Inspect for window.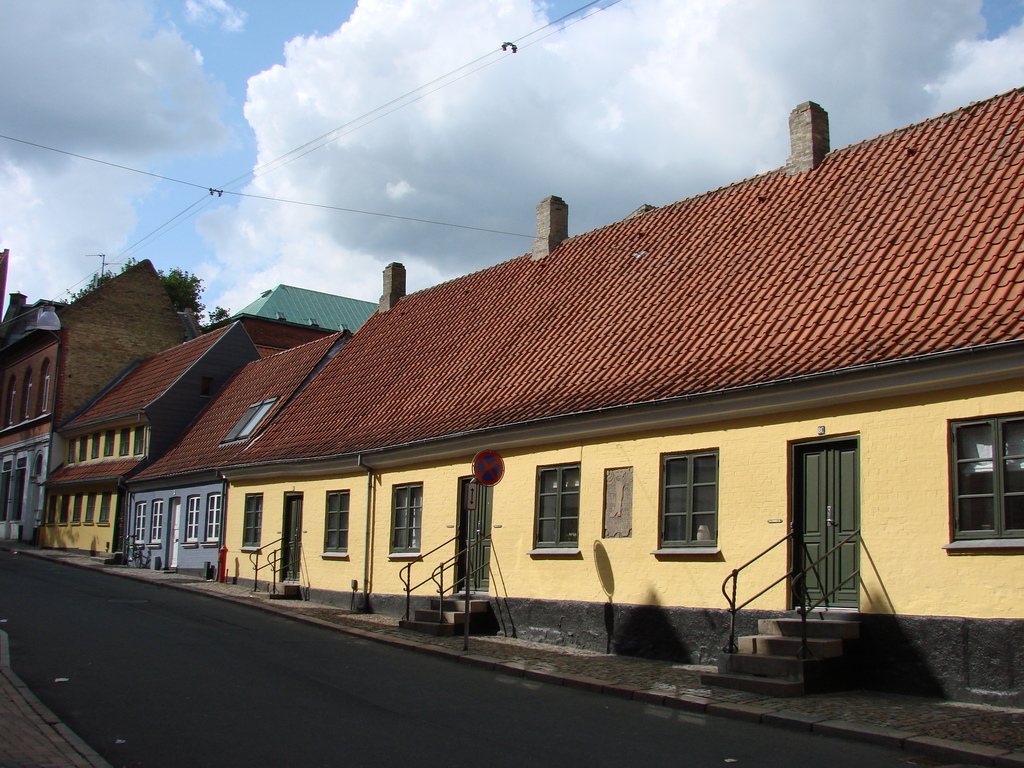
Inspection: locate(74, 425, 93, 462).
